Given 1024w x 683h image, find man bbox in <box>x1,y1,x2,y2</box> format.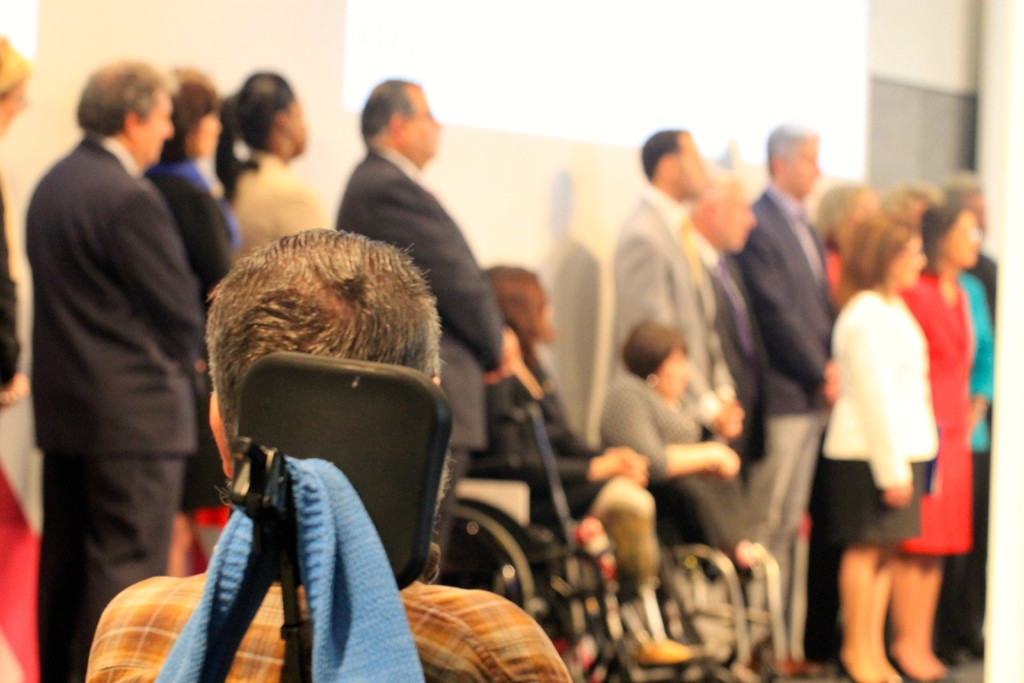
<box>15,40,247,657</box>.
